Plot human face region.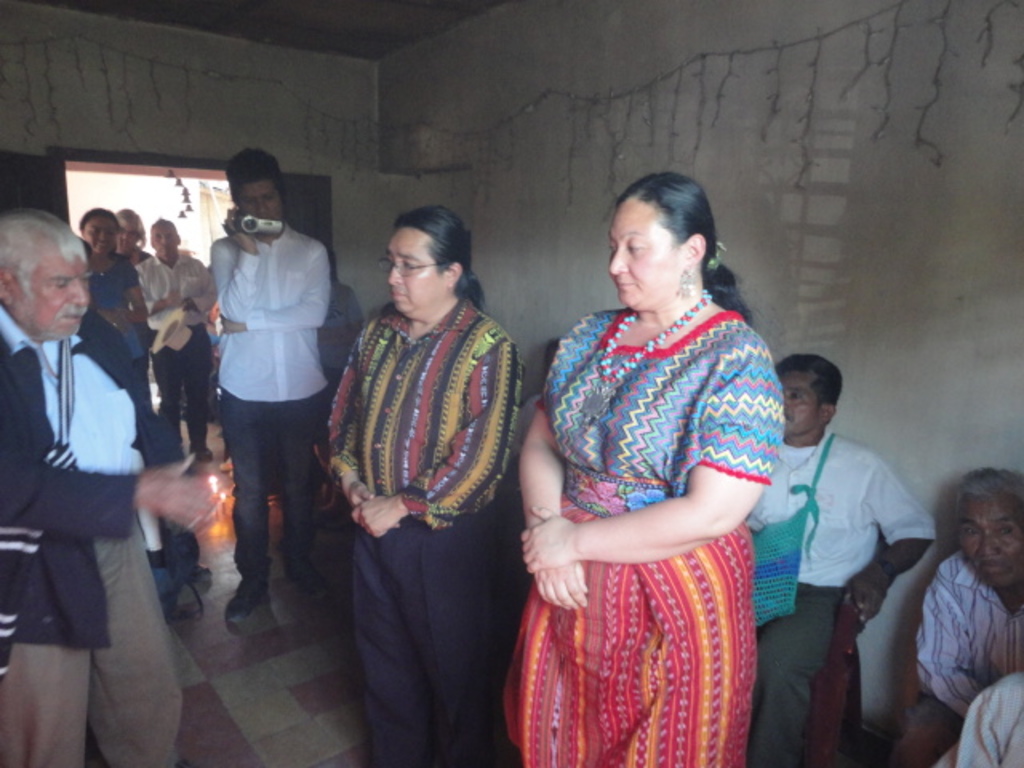
Plotted at locate(150, 219, 184, 264).
